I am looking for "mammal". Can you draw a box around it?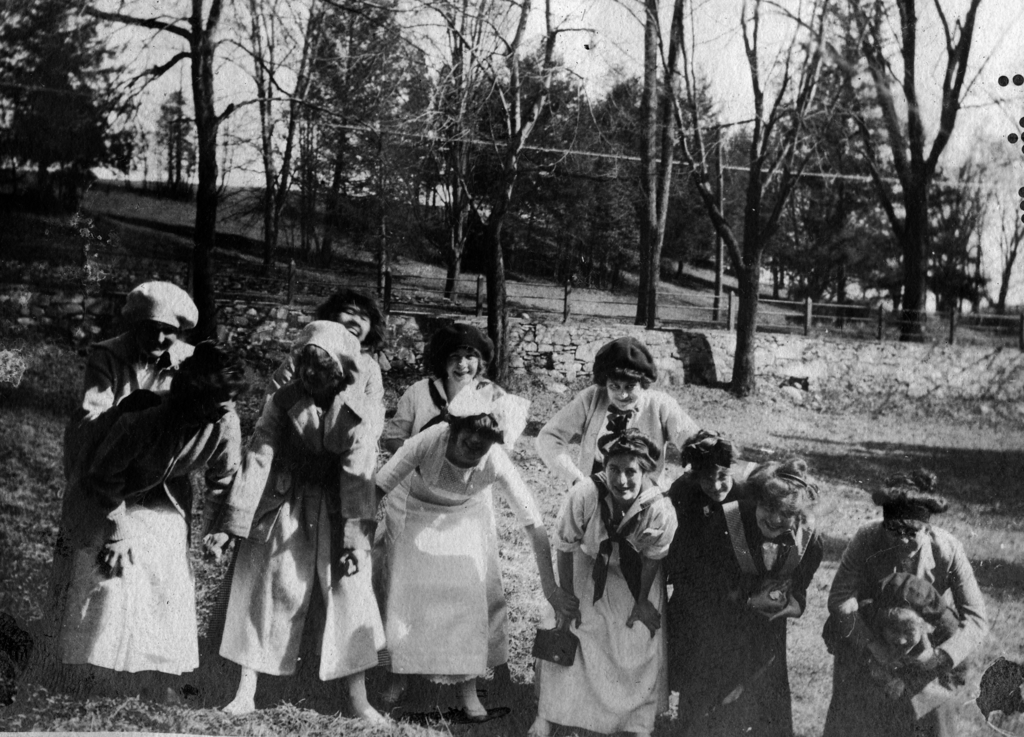
Sure, the bounding box is x1=824 y1=463 x2=986 y2=736.
